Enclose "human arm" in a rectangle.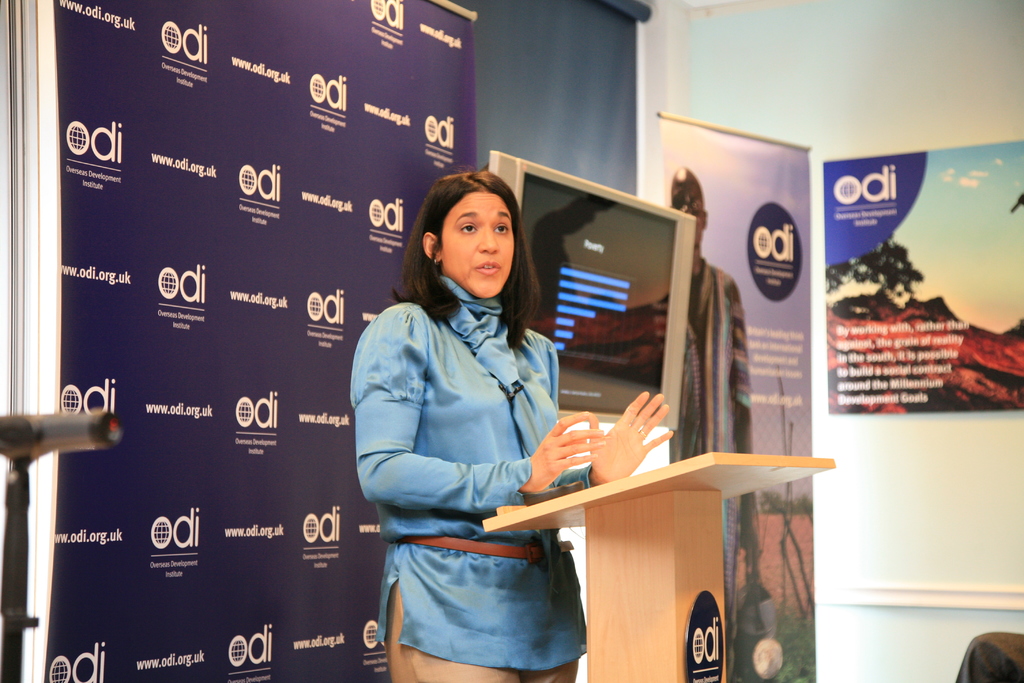
Rect(350, 305, 610, 524).
